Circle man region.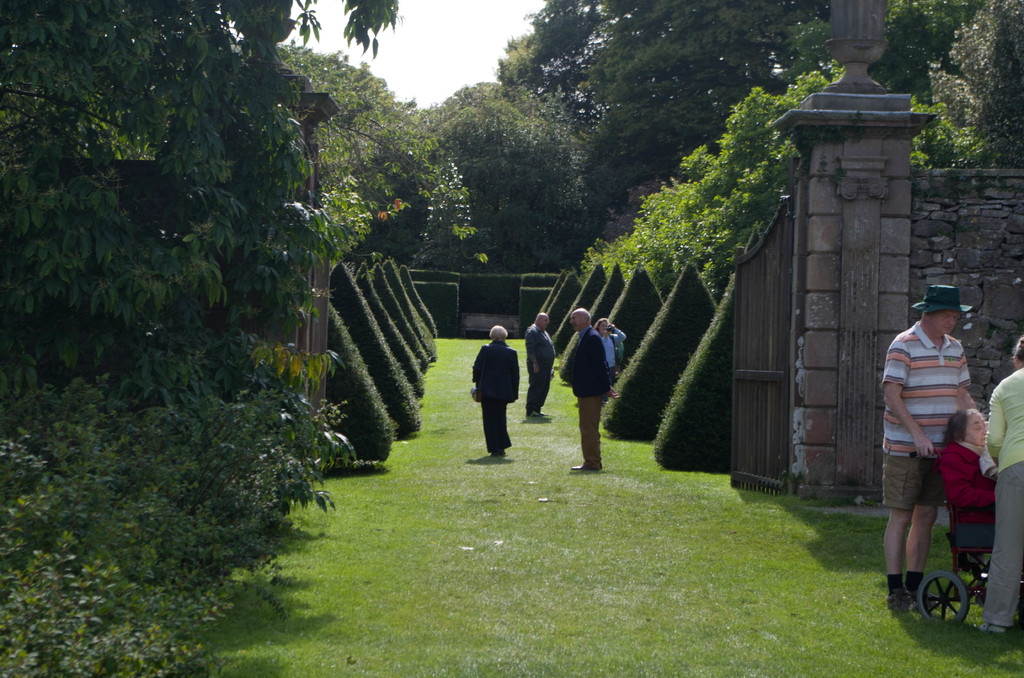
Region: x1=524, y1=311, x2=556, y2=421.
